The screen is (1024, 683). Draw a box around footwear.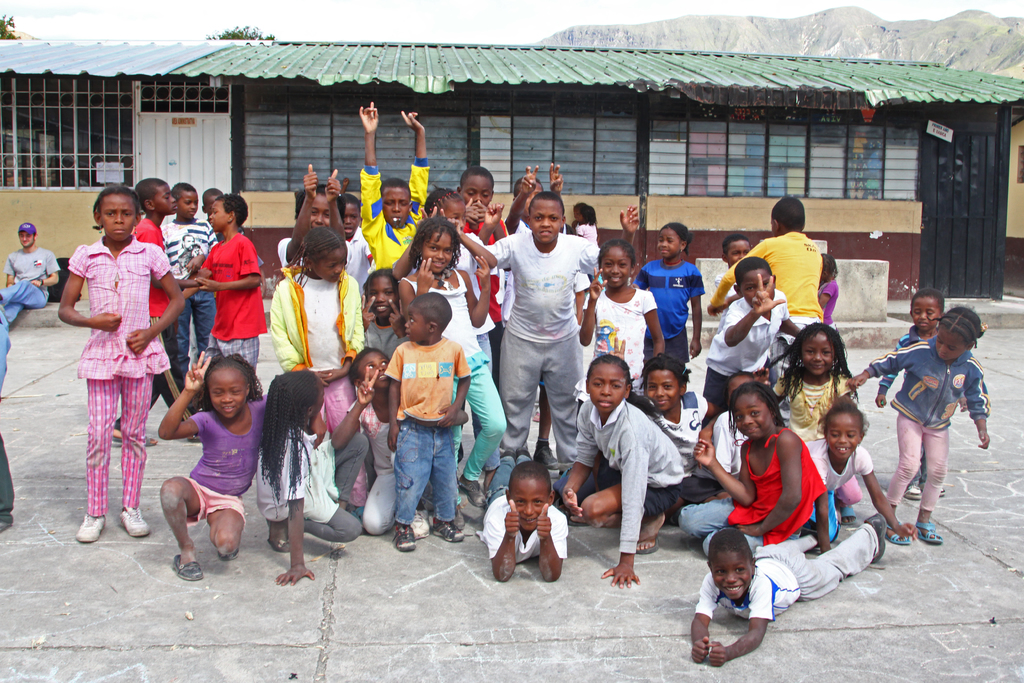
[x1=634, y1=526, x2=661, y2=554].
